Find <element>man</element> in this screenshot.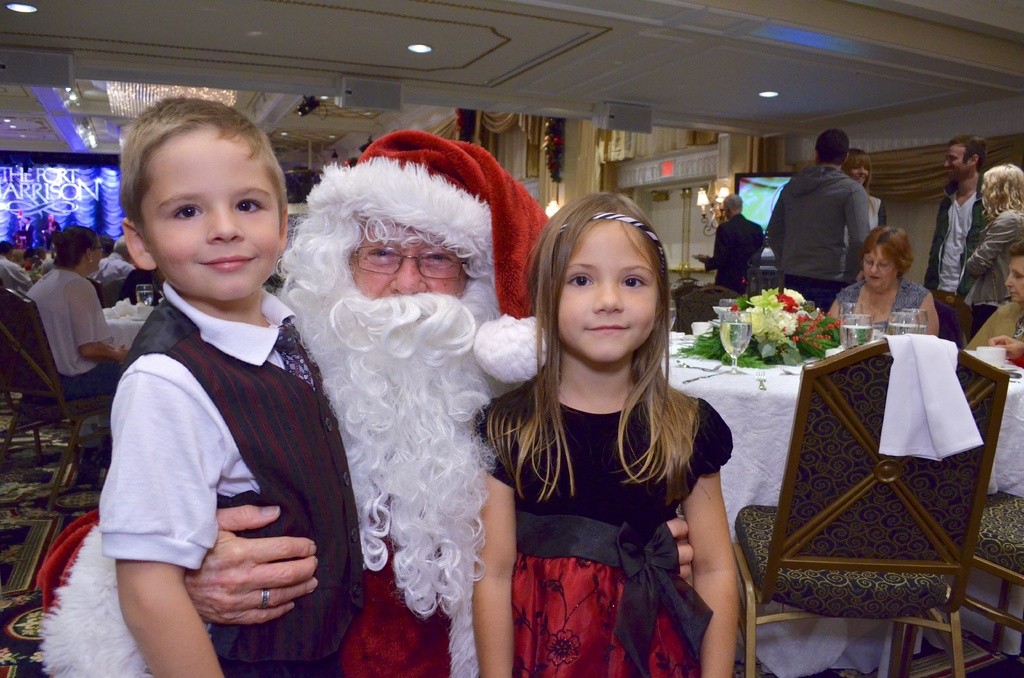
The bounding box for <element>man</element> is <box>697,193,772,295</box>.
